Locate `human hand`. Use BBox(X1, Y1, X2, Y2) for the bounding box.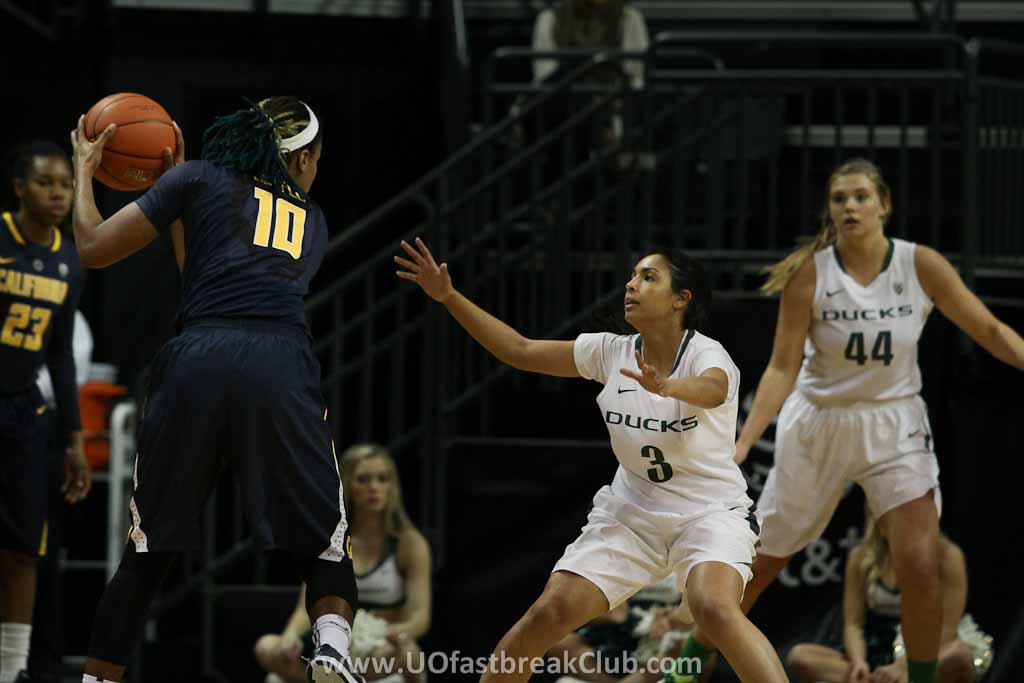
BBox(383, 623, 410, 647).
